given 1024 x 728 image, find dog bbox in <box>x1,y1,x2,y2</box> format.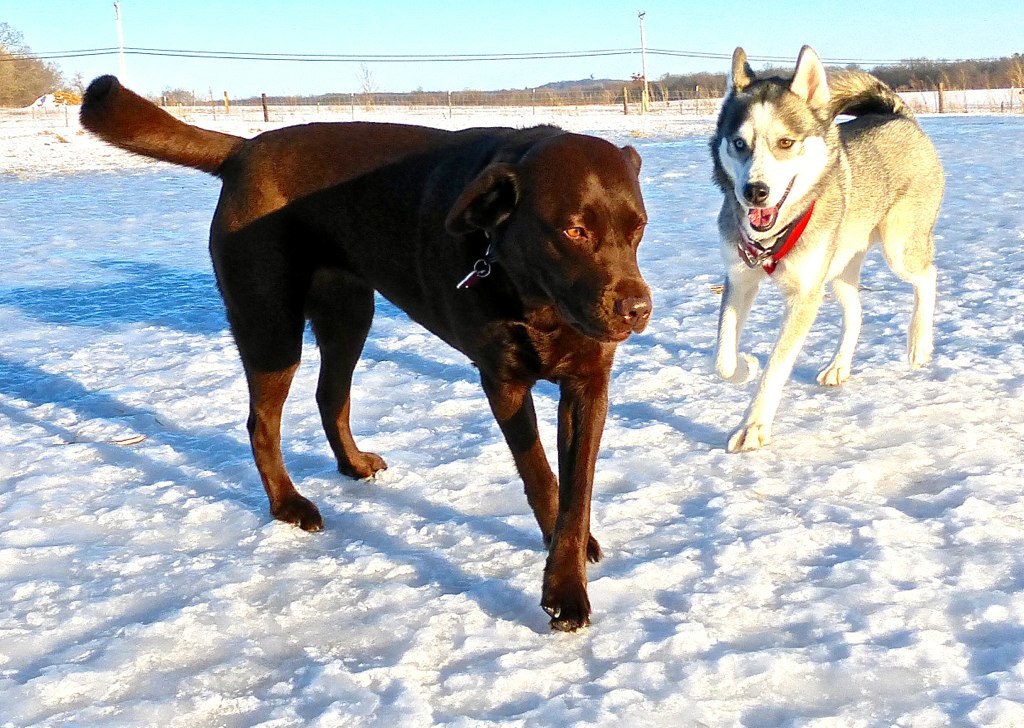
<box>704,40,946,454</box>.
